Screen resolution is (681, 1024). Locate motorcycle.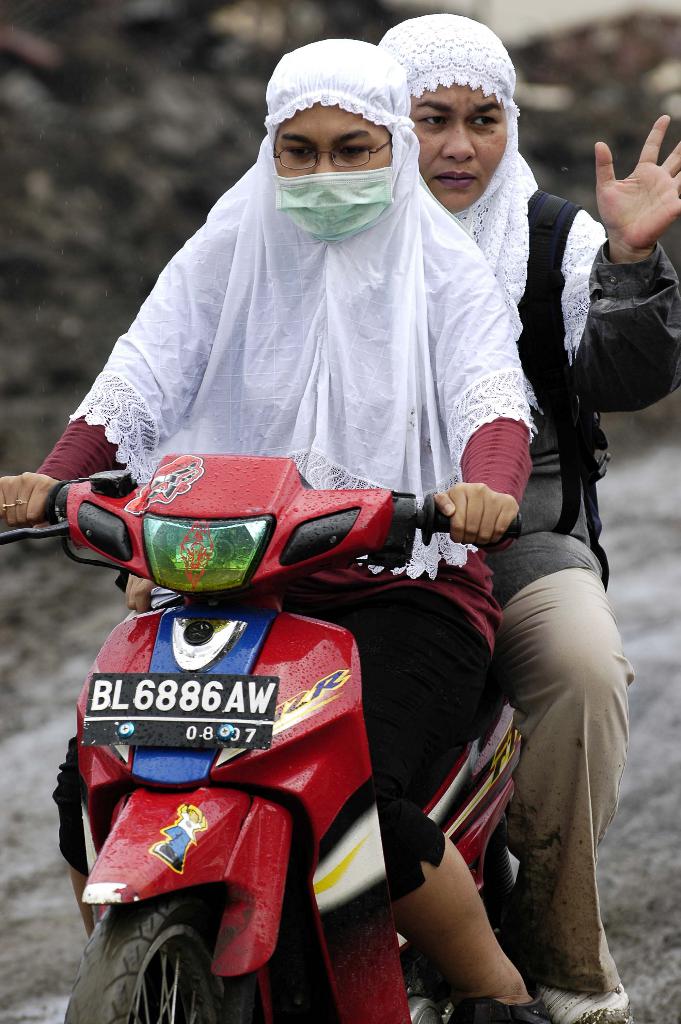
crop(22, 251, 662, 1023).
